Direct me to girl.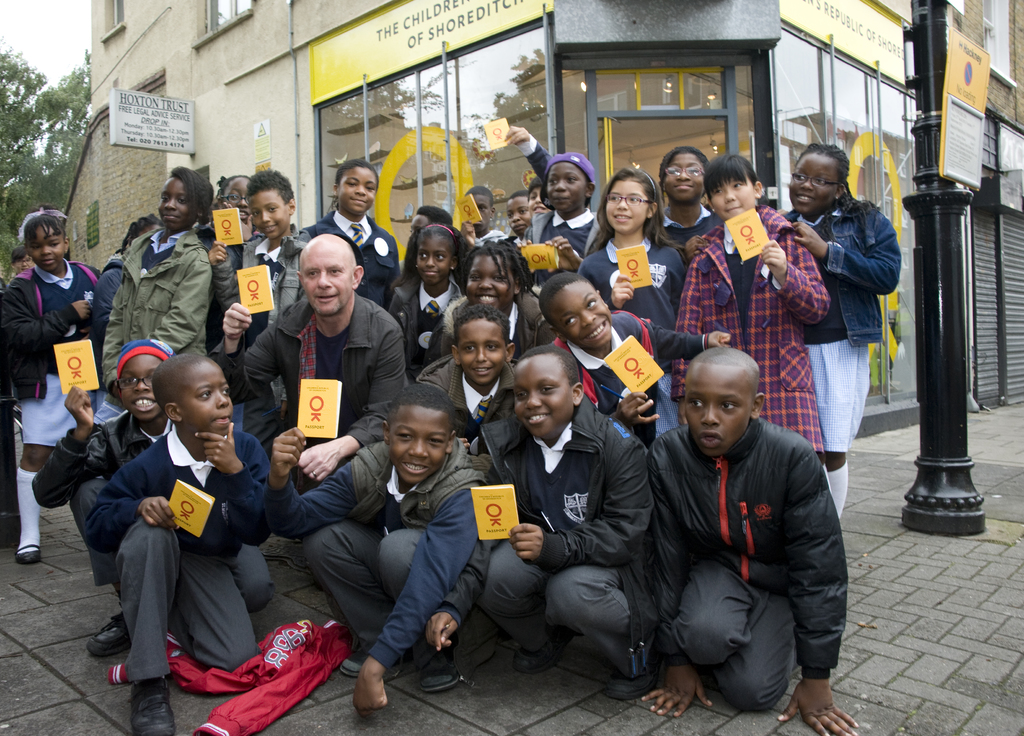
Direction: left=0, top=205, right=104, bottom=570.
